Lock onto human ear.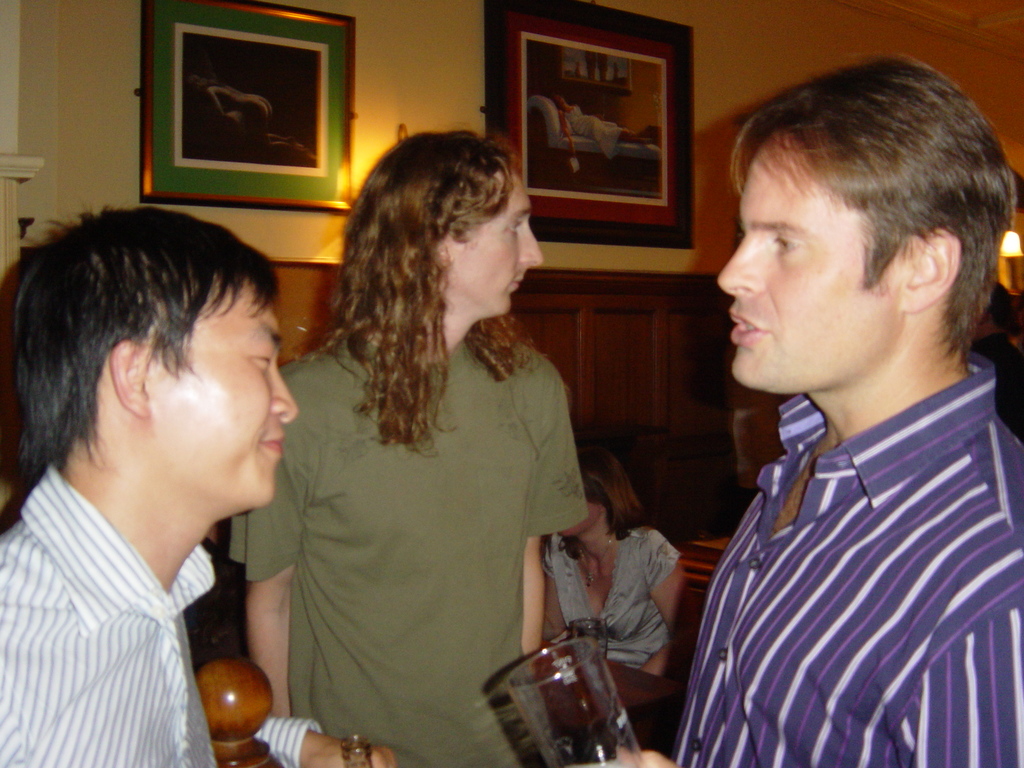
Locked: locate(110, 337, 151, 415).
